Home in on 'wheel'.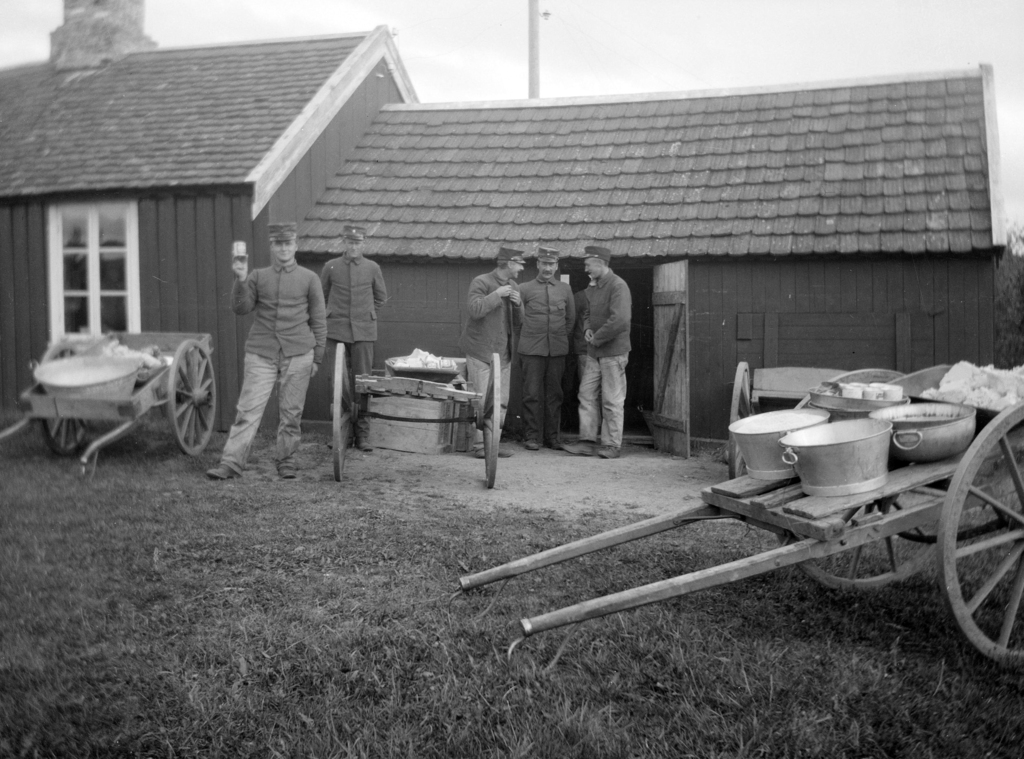
Homed in at left=776, top=368, right=957, bottom=595.
